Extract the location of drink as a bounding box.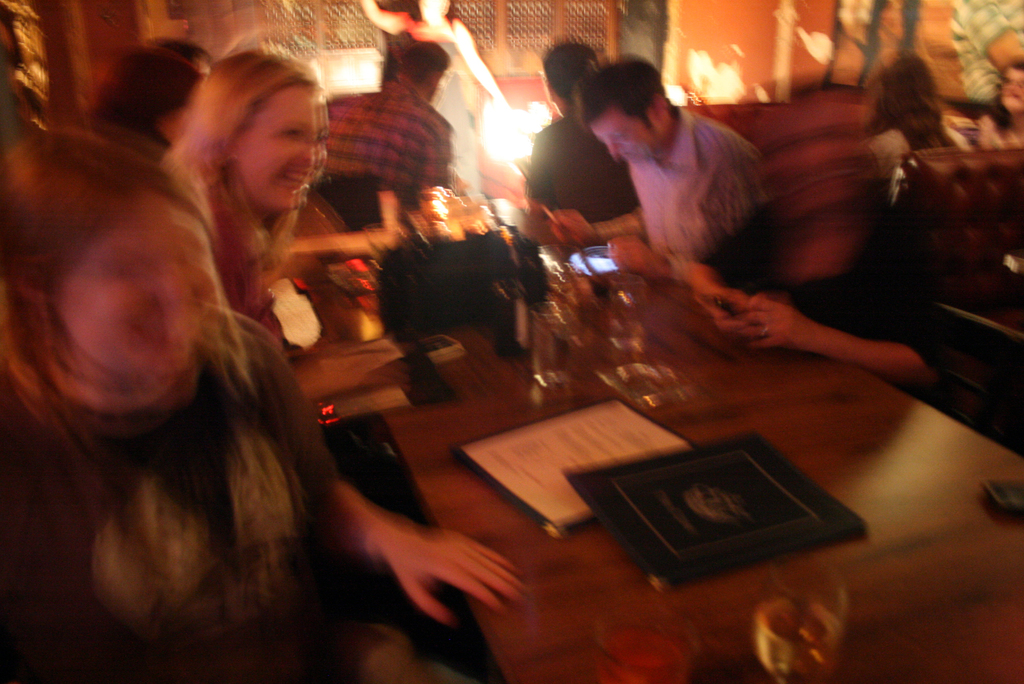
[x1=756, y1=598, x2=842, y2=682].
